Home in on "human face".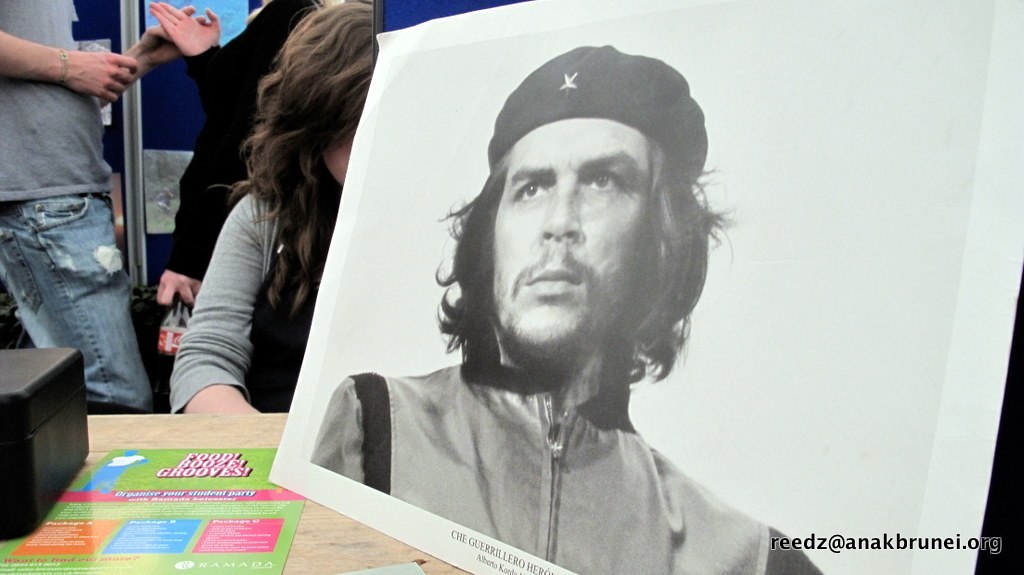
Homed in at [324,127,357,181].
